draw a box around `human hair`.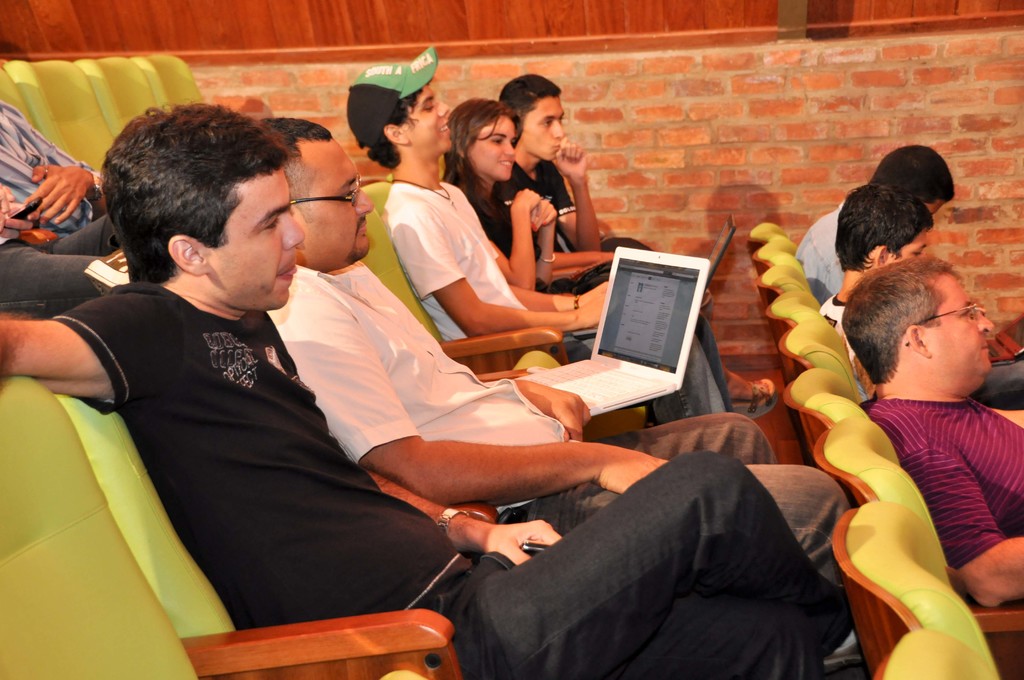
844:253:959:388.
